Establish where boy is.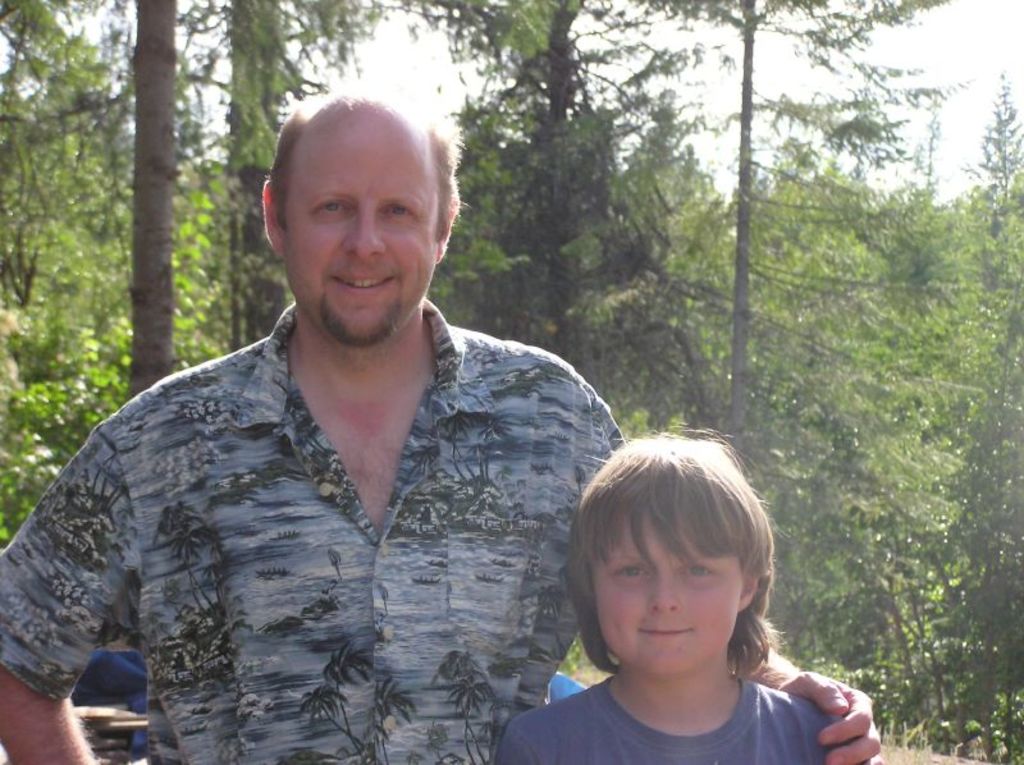
Established at 494,430,865,764.
